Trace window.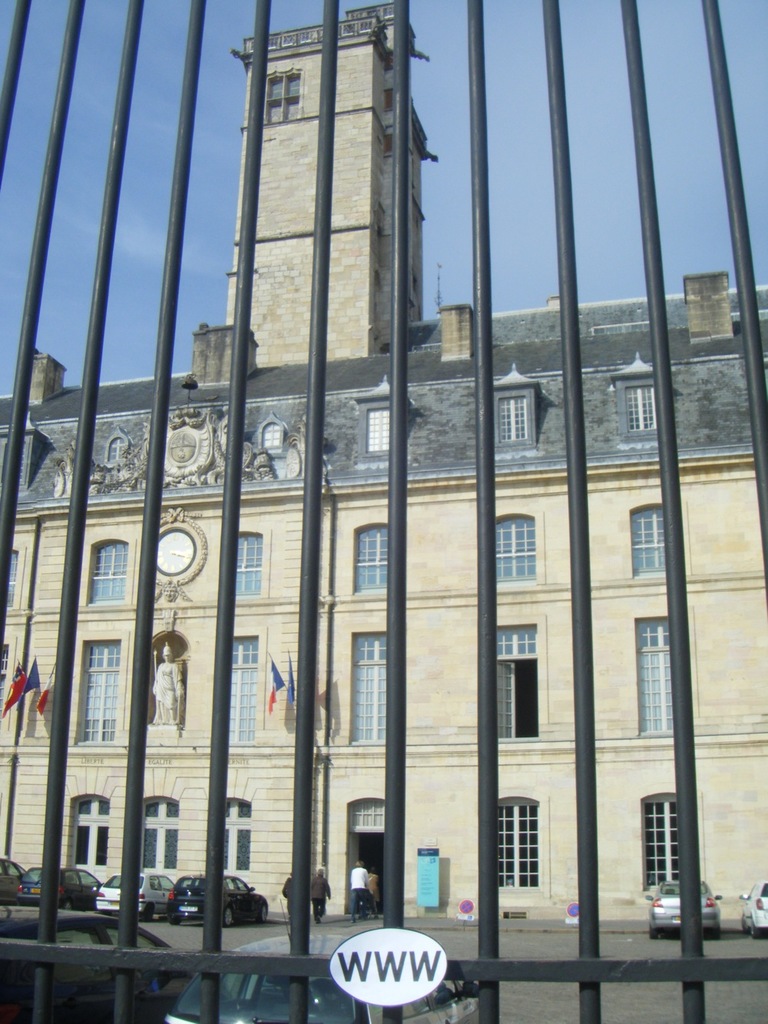
Traced to (x1=224, y1=633, x2=263, y2=741).
